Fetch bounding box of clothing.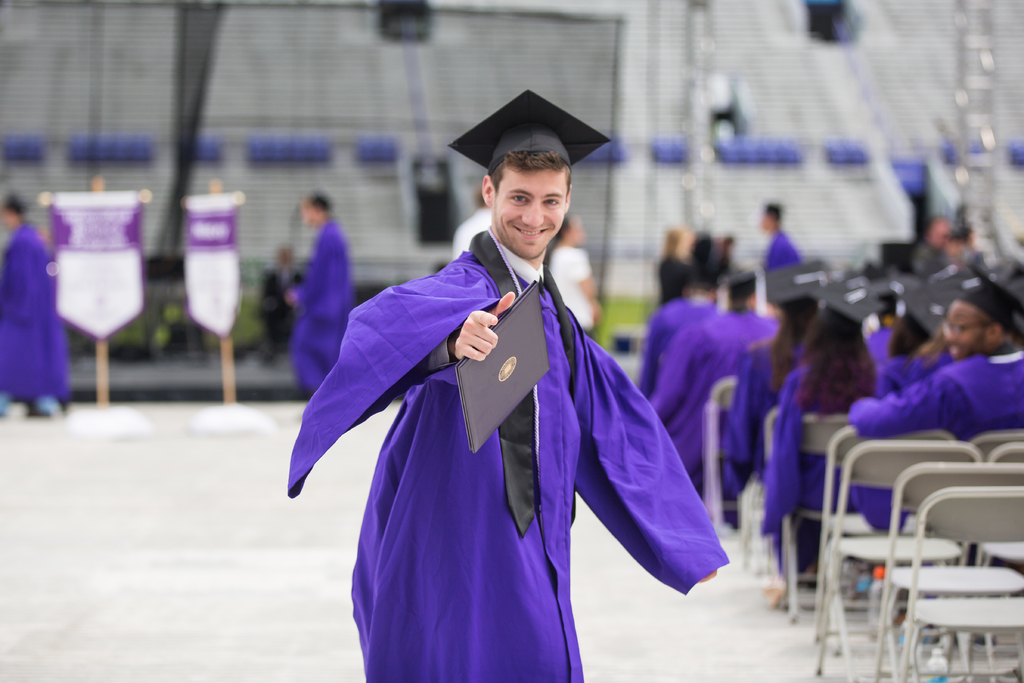
Bbox: (x1=0, y1=226, x2=76, y2=397).
